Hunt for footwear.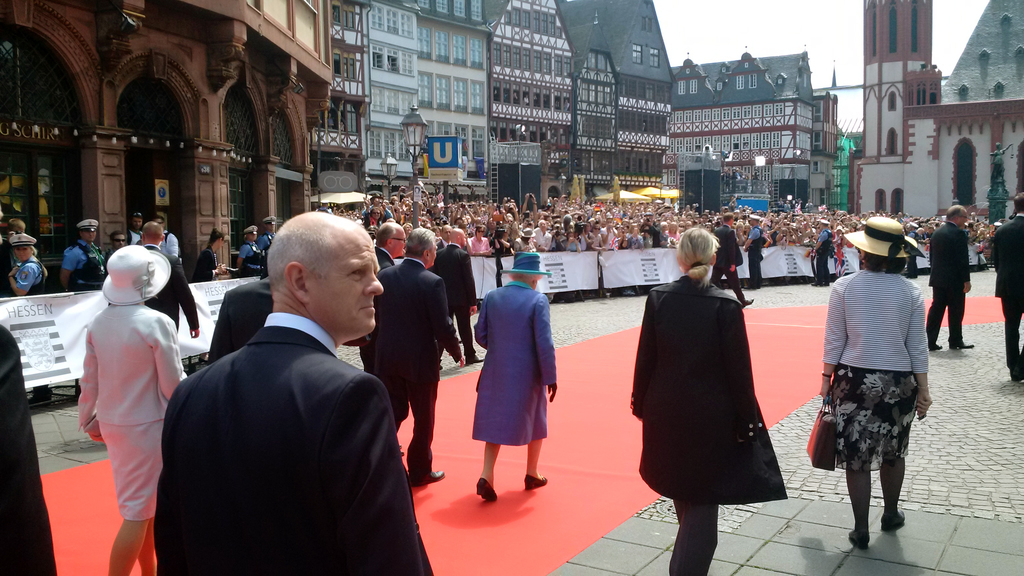
Hunted down at <box>881,511,913,534</box>.
